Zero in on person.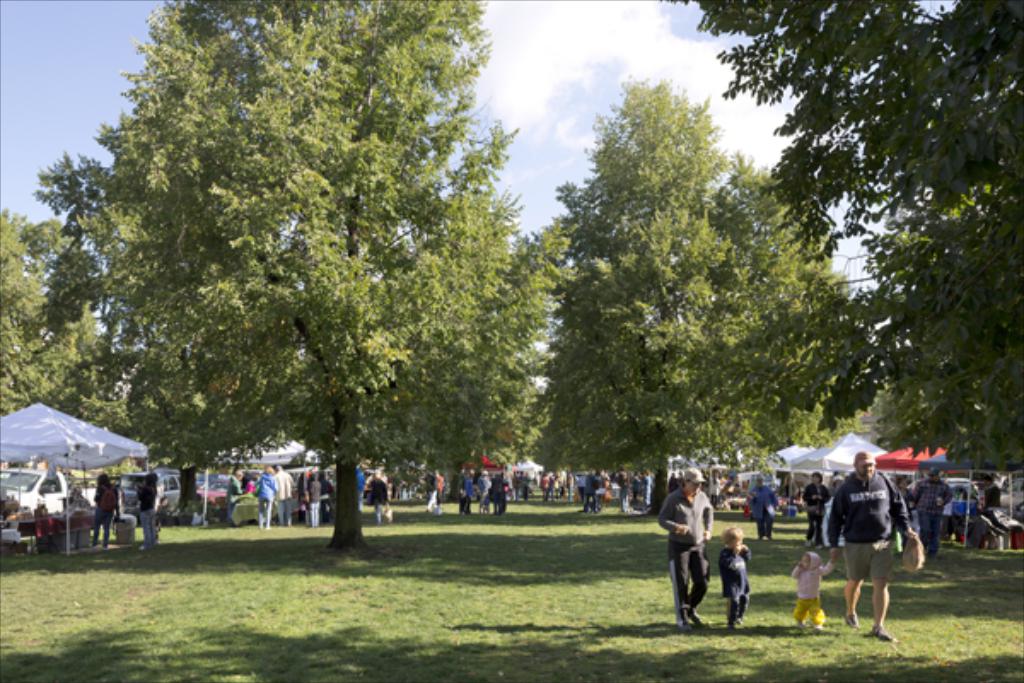
Zeroed in: locate(749, 478, 783, 538).
